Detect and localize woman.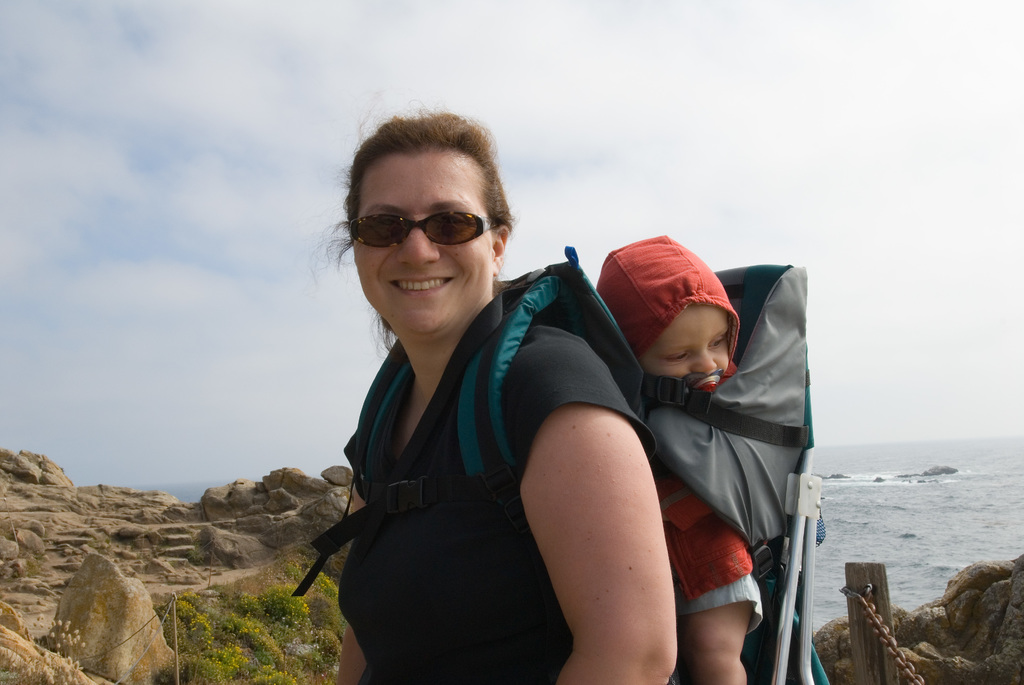
Localized at box=[303, 133, 710, 684].
